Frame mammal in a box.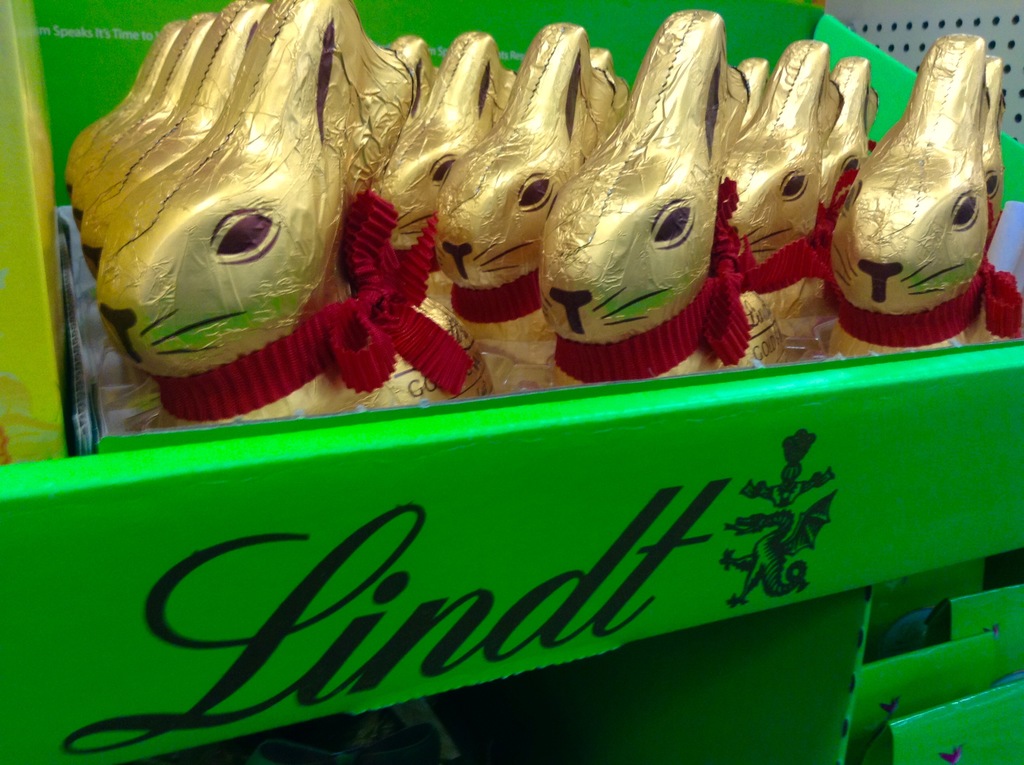
box=[787, 11, 1009, 322].
